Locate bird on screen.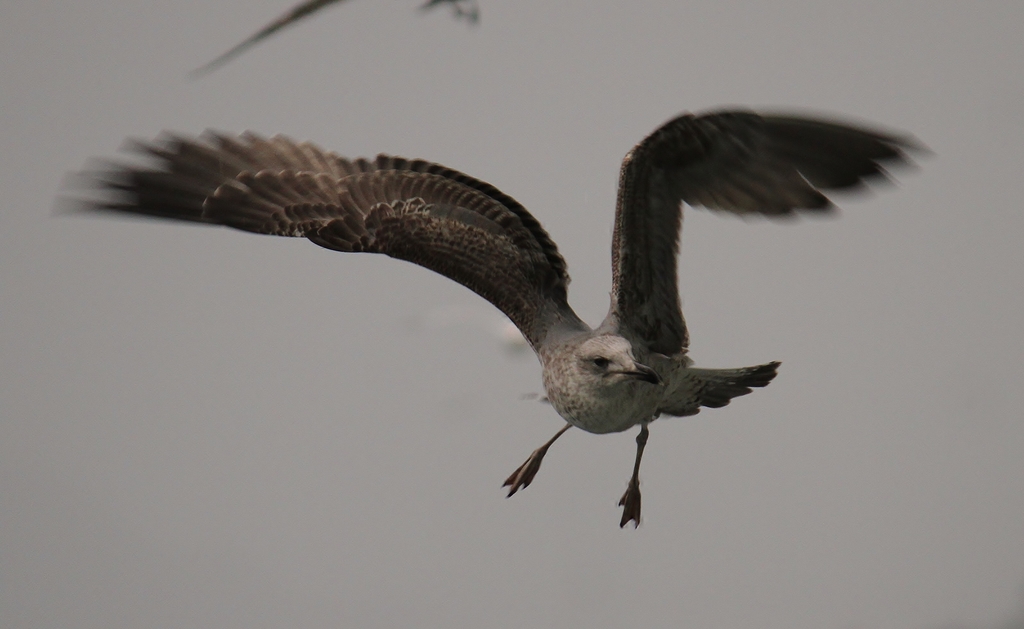
On screen at {"x1": 60, "y1": 117, "x2": 927, "y2": 520}.
